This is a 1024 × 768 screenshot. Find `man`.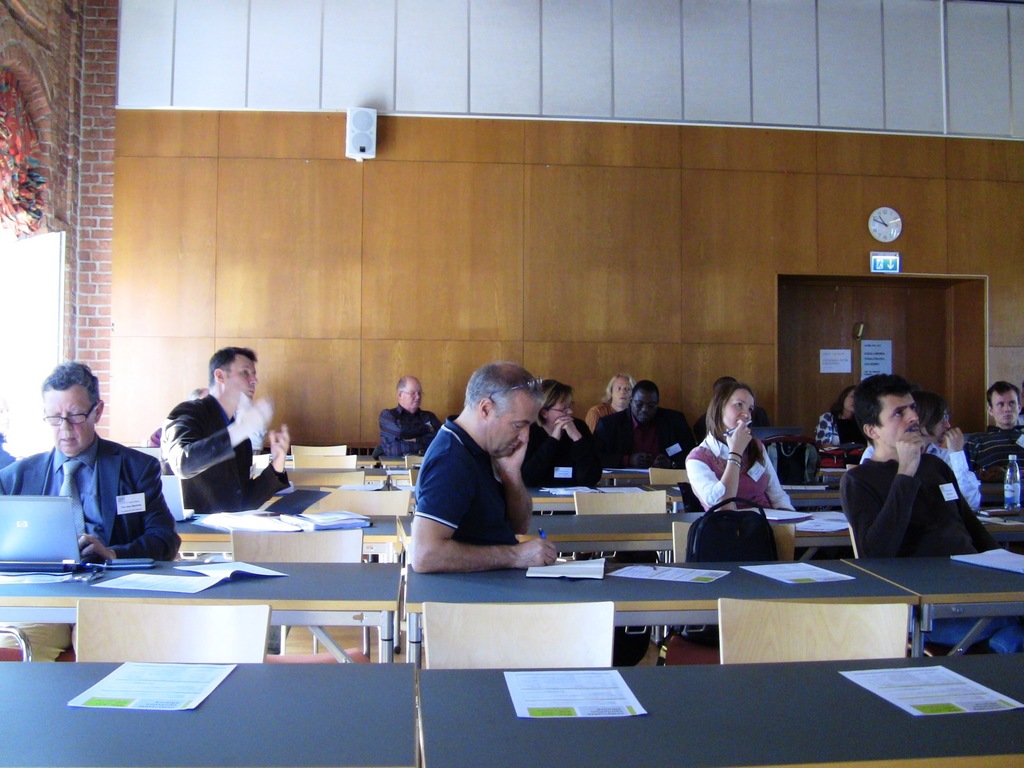
Bounding box: x1=406 y1=358 x2=563 y2=579.
